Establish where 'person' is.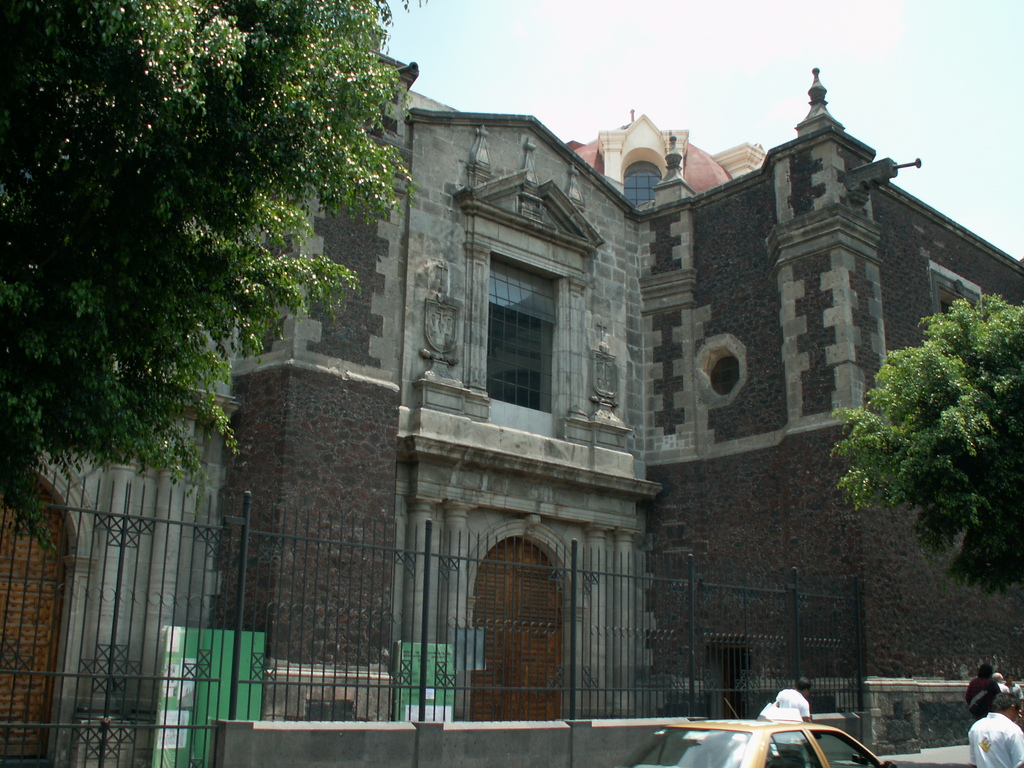
Established at left=773, top=678, right=818, bottom=740.
